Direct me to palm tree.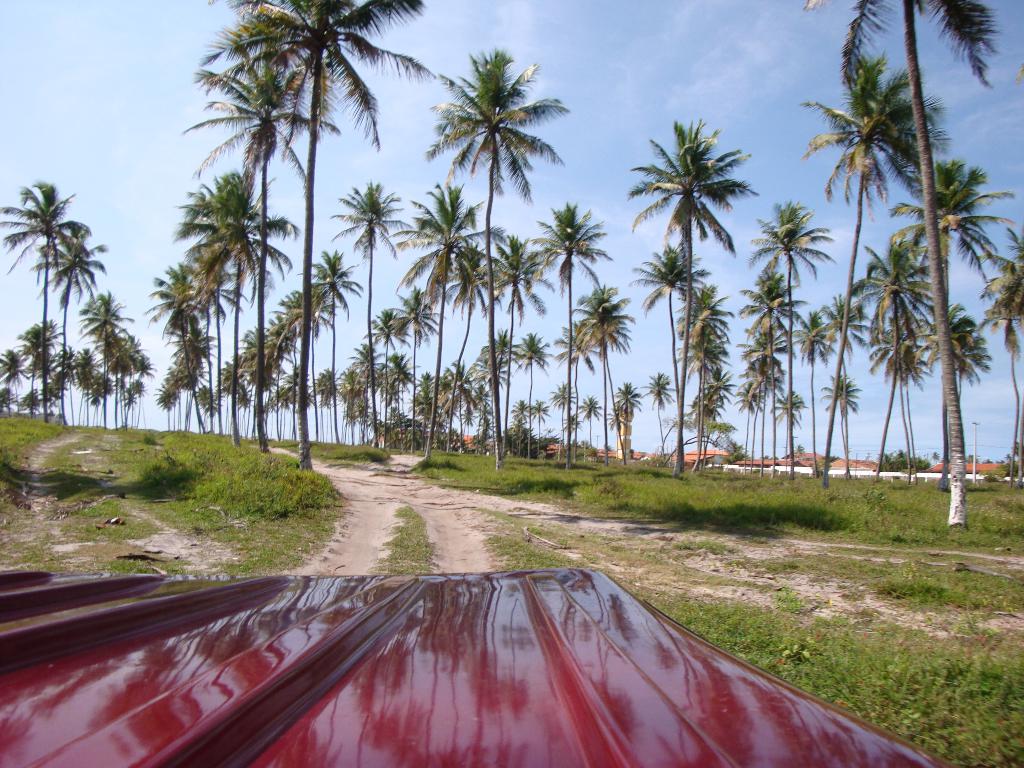
Direction: <box>620,124,735,466</box>.
